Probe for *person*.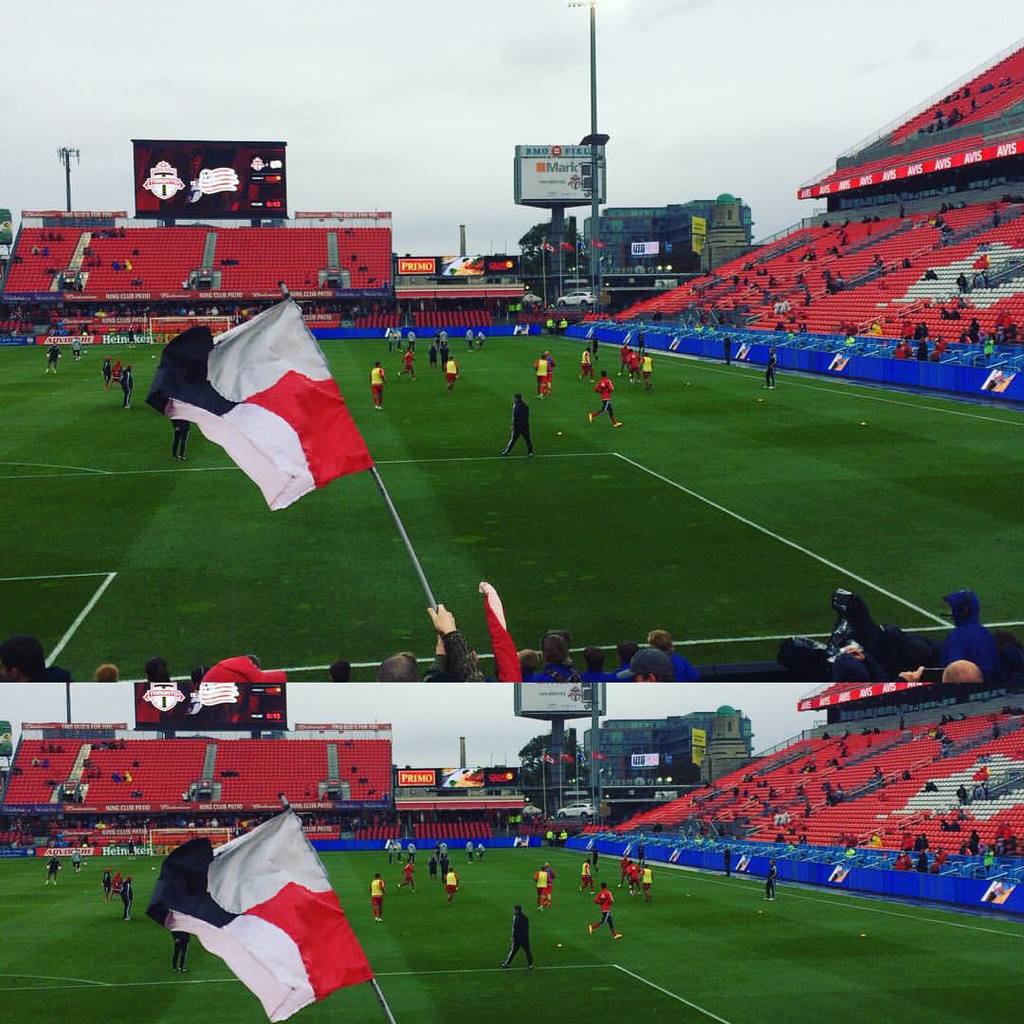
Probe result: x1=123, y1=873, x2=130, y2=921.
